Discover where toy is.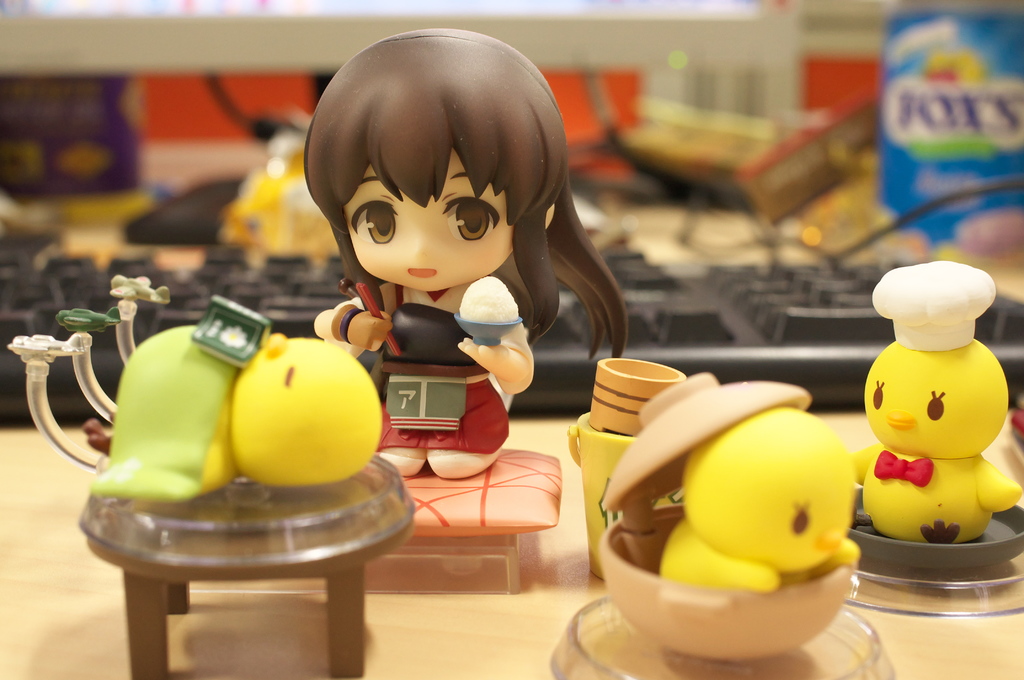
Discovered at rect(569, 411, 632, 584).
